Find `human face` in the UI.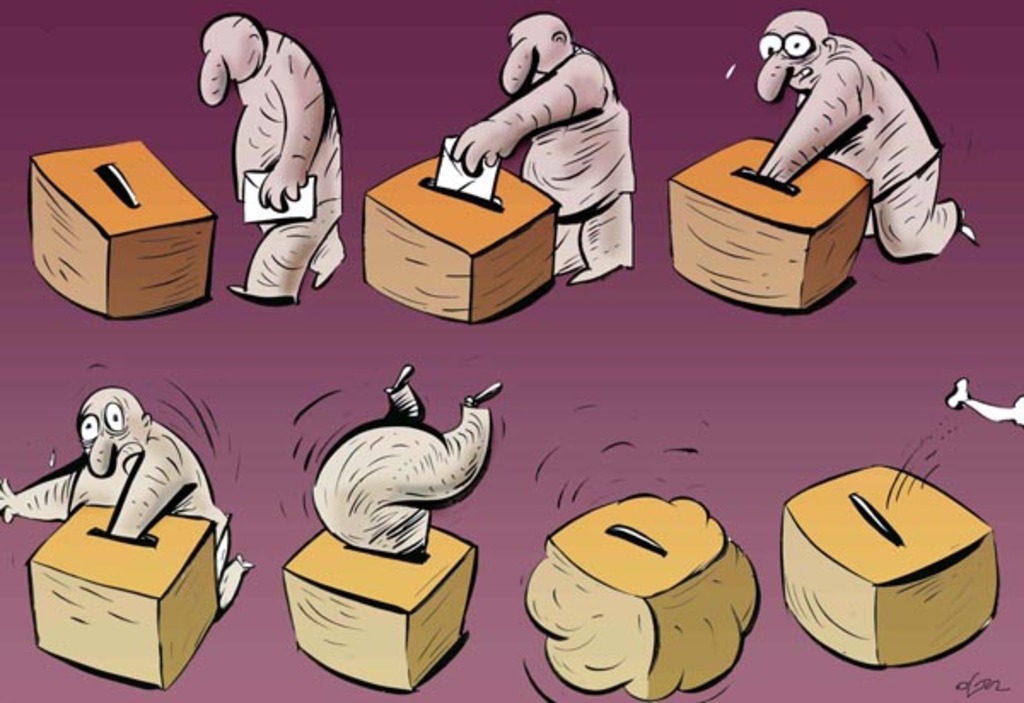
UI element at rect(754, 24, 819, 104).
